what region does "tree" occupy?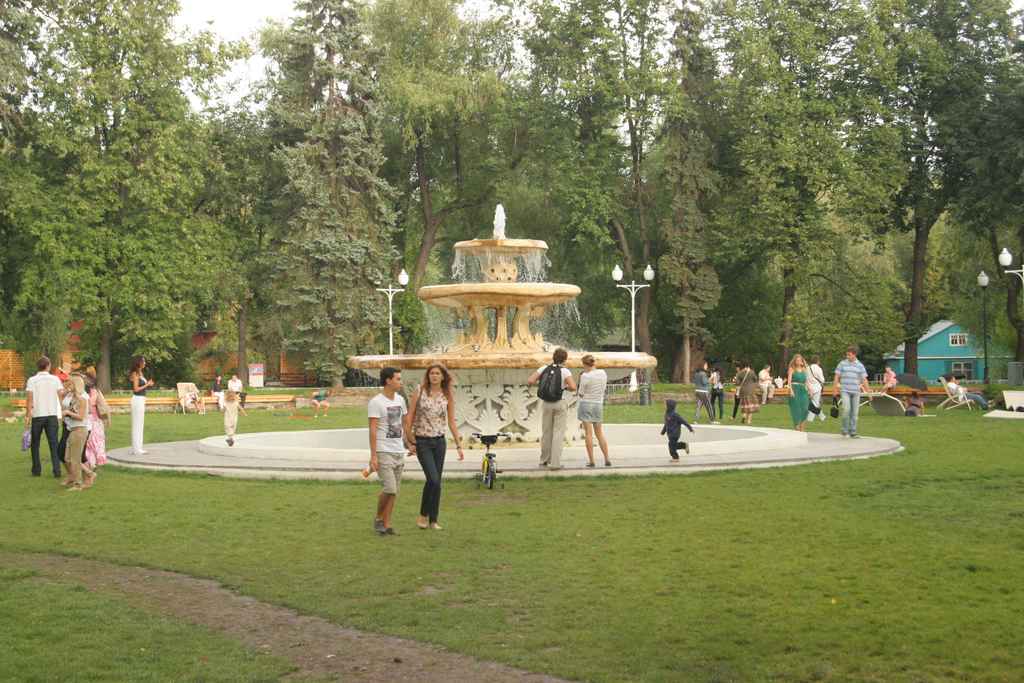
[left=254, top=0, right=408, bottom=388].
